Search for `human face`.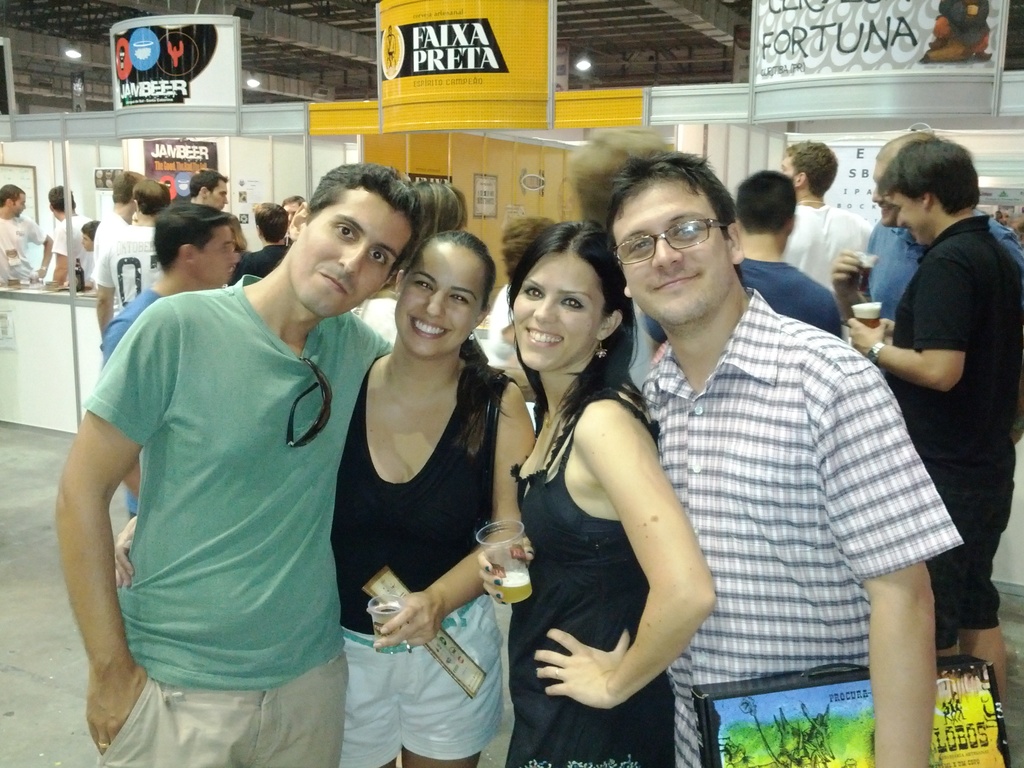
Found at detection(287, 202, 303, 225).
